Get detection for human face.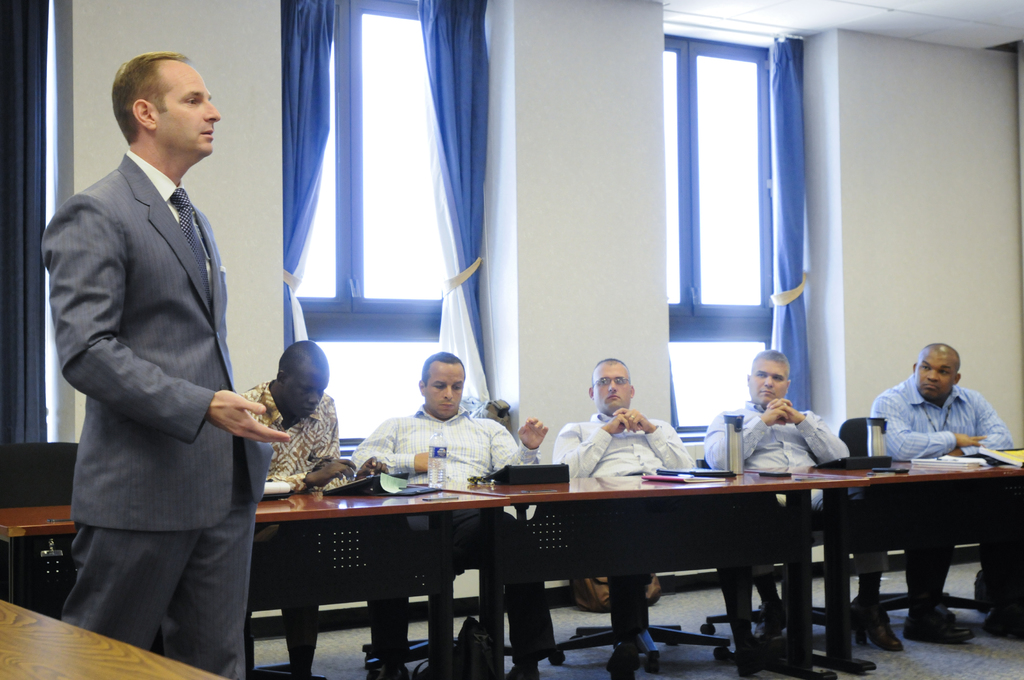
Detection: (158, 60, 220, 154).
